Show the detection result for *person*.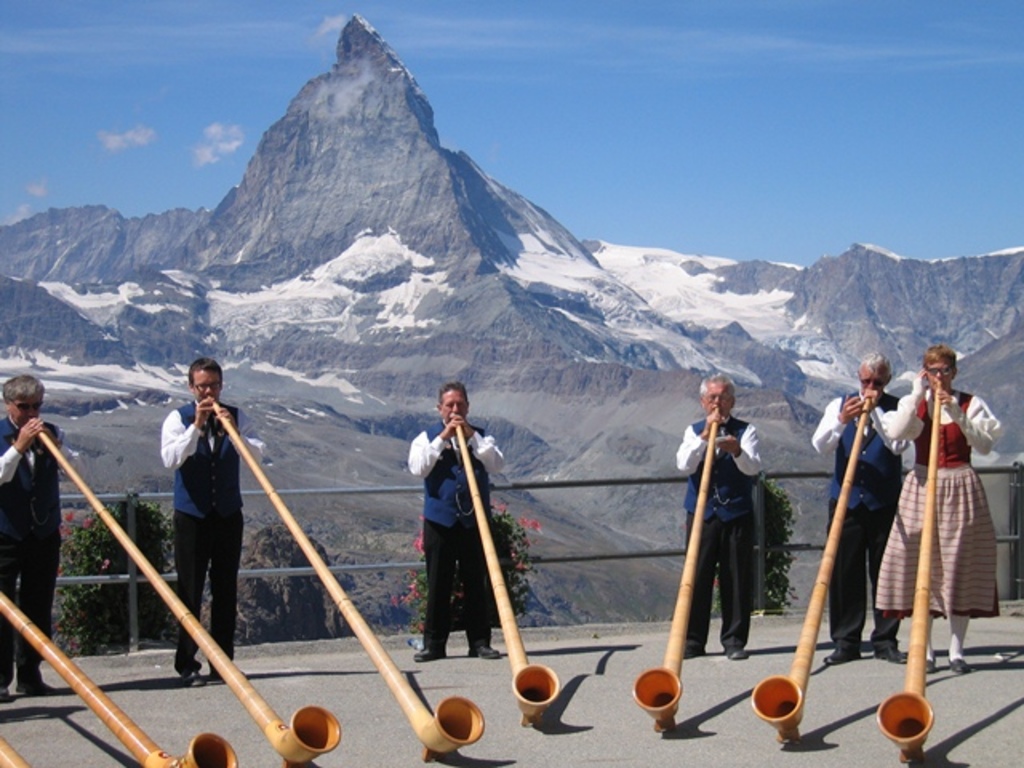
crop(158, 339, 250, 677).
